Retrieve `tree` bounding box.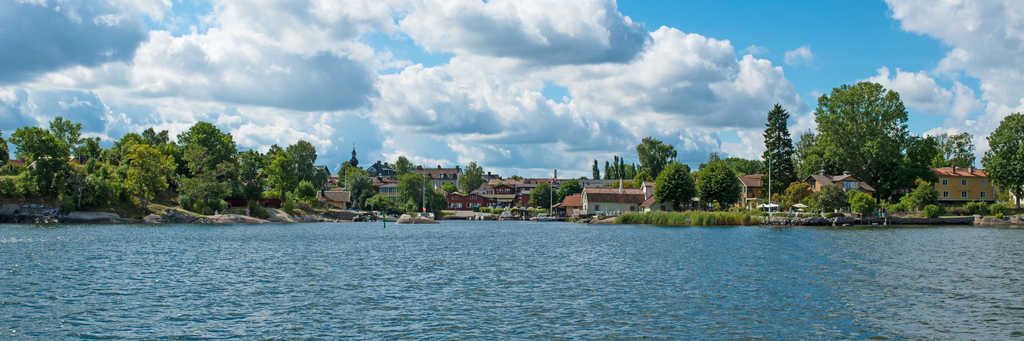
Bounding box: <box>772,176,812,207</box>.
